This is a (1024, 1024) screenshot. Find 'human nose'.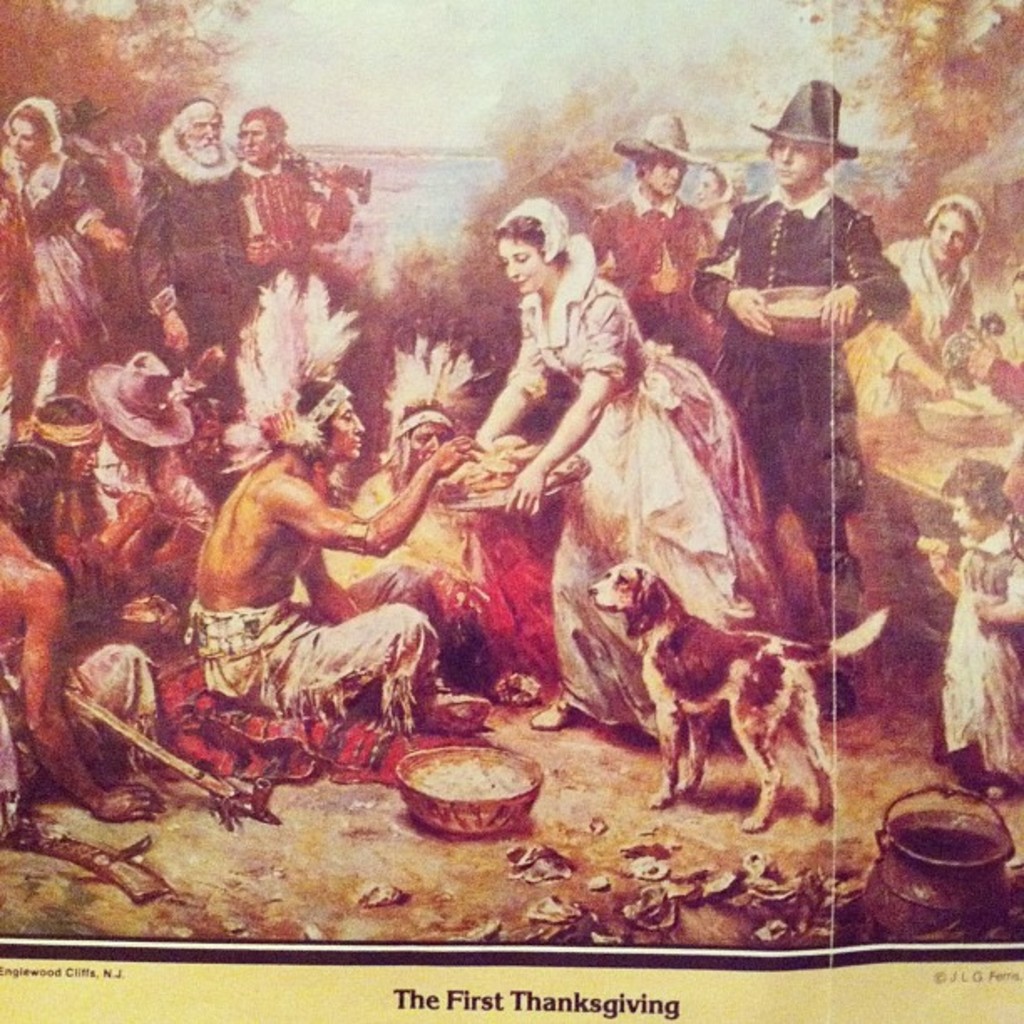
Bounding box: select_region(781, 146, 790, 169).
